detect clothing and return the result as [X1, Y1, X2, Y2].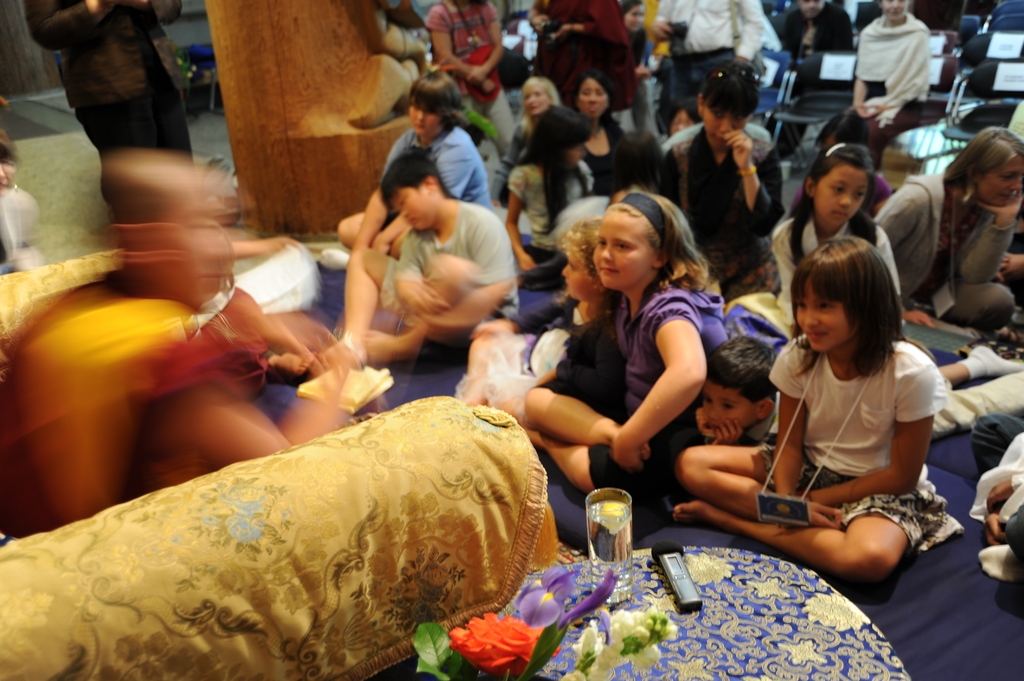
[359, 188, 513, 318].
